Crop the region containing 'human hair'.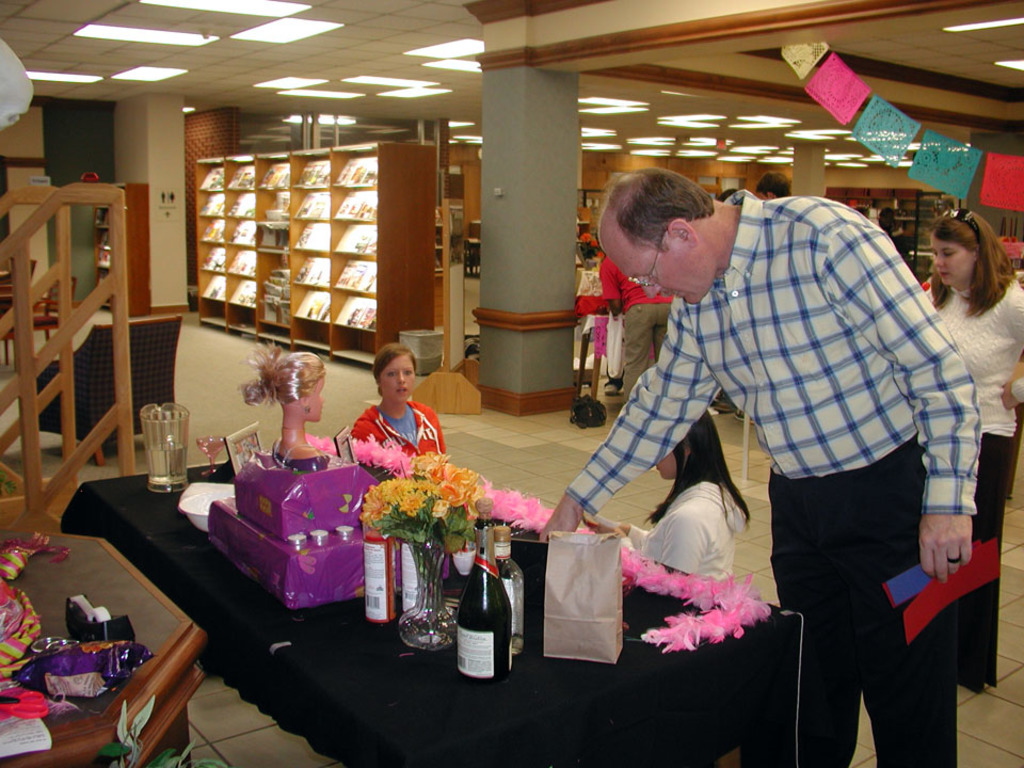
Crop region: (x1=603, y1=165, x2=711, y2=252).
